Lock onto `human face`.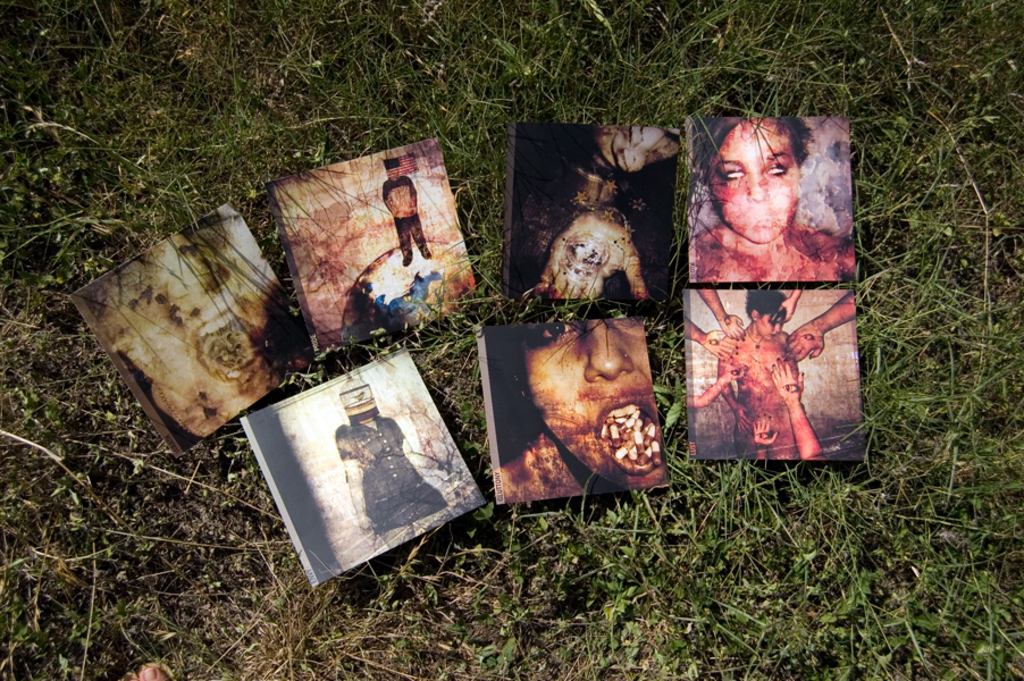
Locked: pyautogui.locateOnScreen(707, 115, 806, 241).
